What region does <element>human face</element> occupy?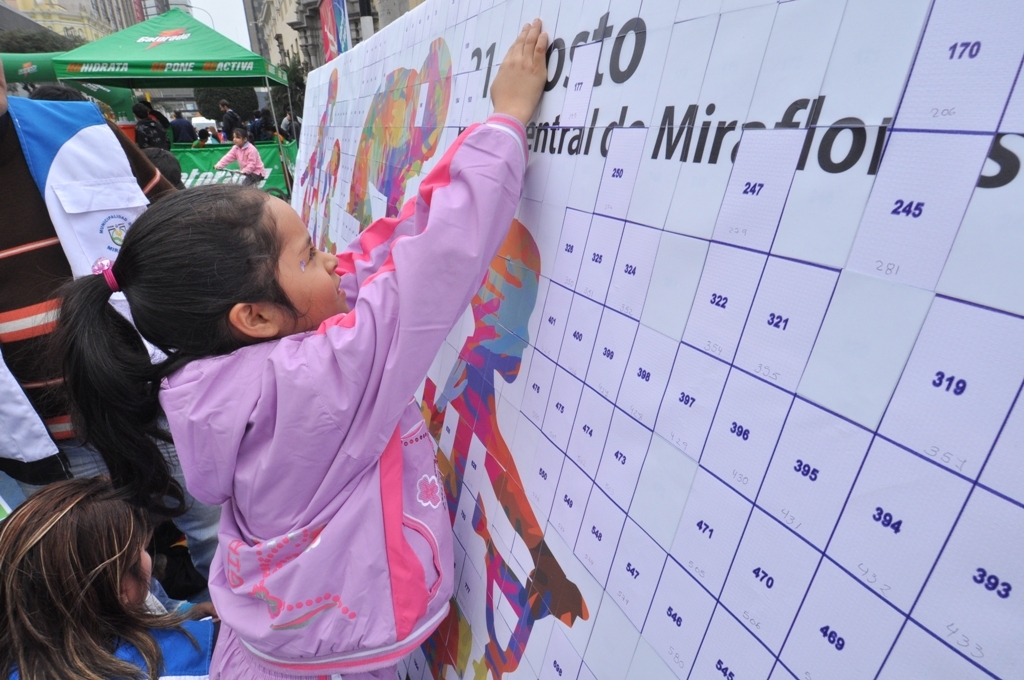
detection(271, 195, 348, 321).
